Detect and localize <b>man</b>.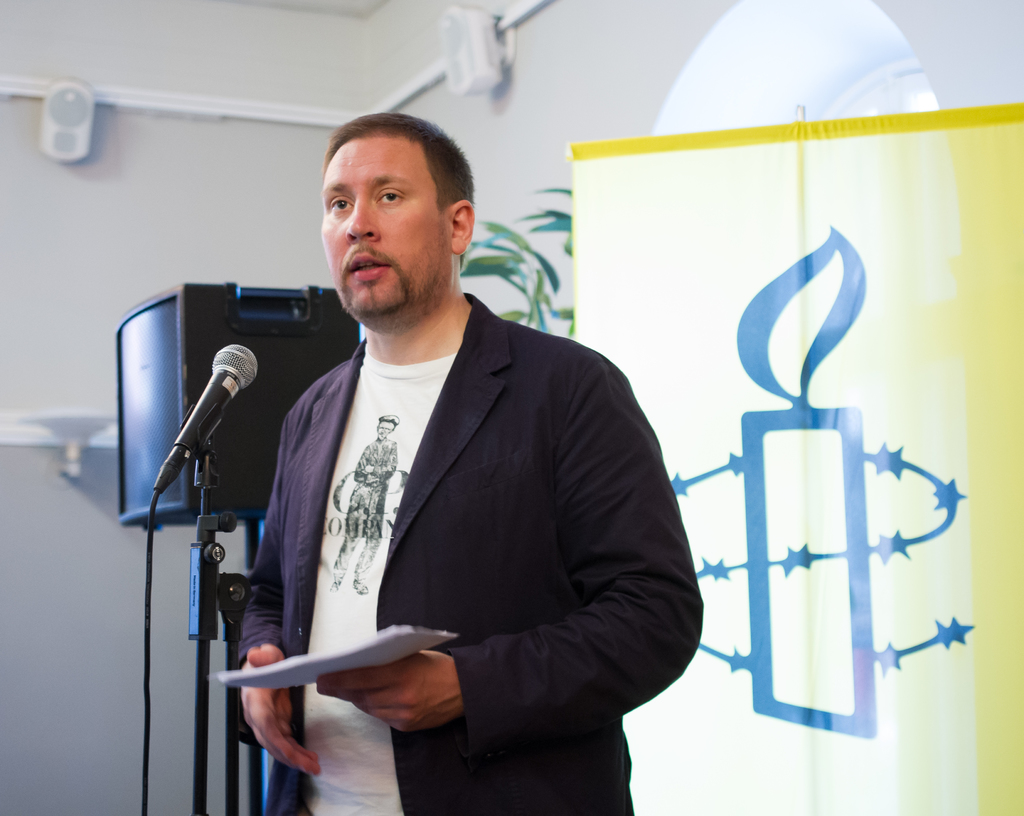
Localized at 173/106/693/795.
